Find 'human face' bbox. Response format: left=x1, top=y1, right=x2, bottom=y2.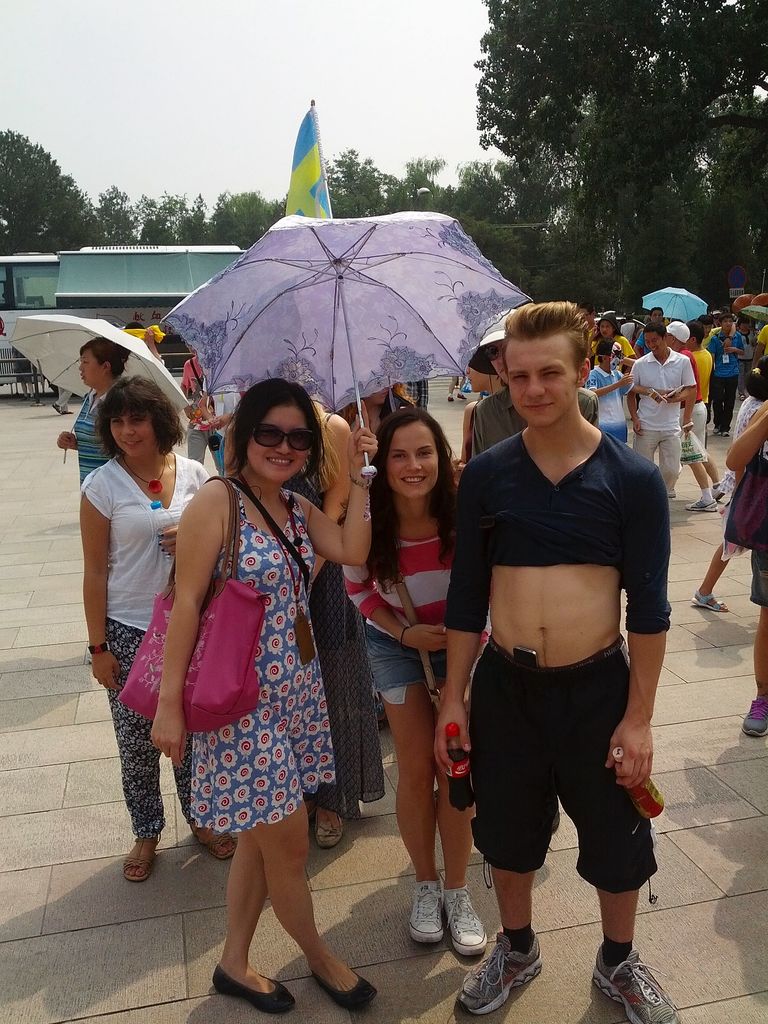
left=644, top=332, right=660, bottom=351.
